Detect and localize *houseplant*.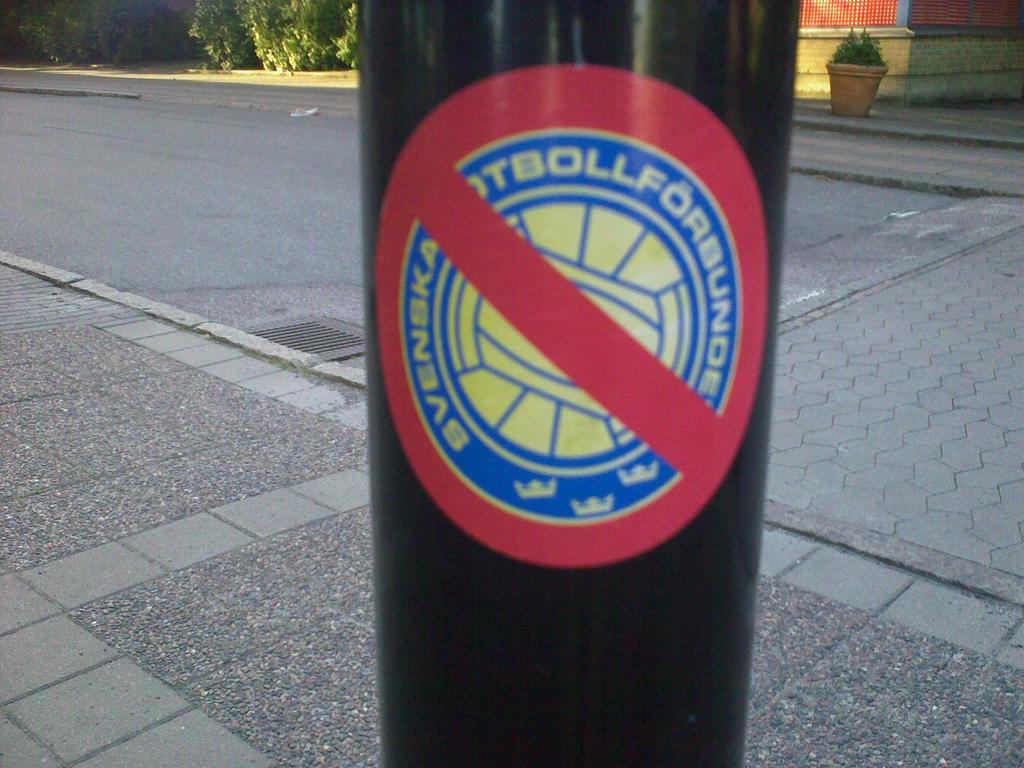
Localized at select_region(822, 26, 893, 115).
